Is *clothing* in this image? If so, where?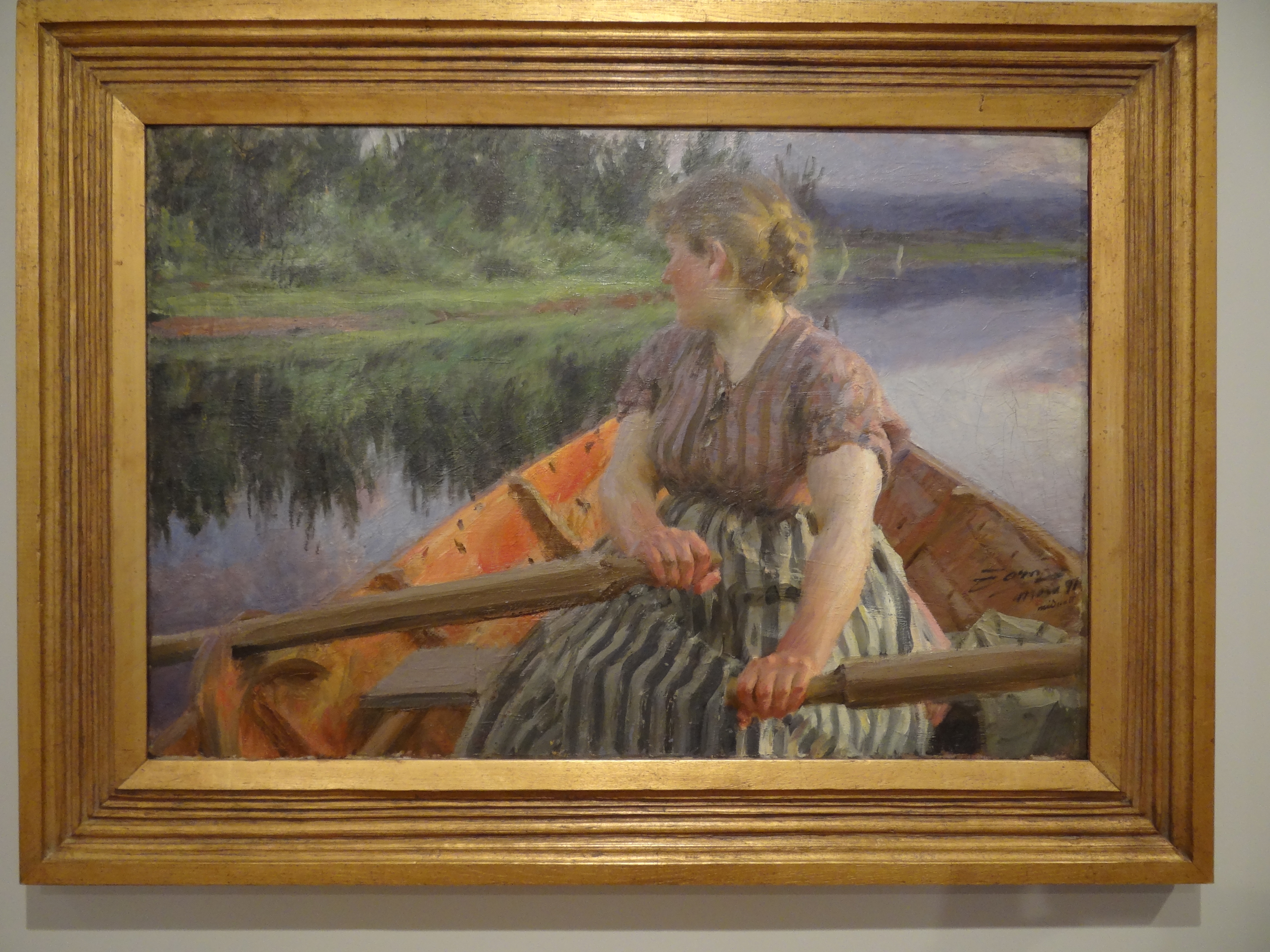
Yes, at <box>130,74,276,207</box>.
